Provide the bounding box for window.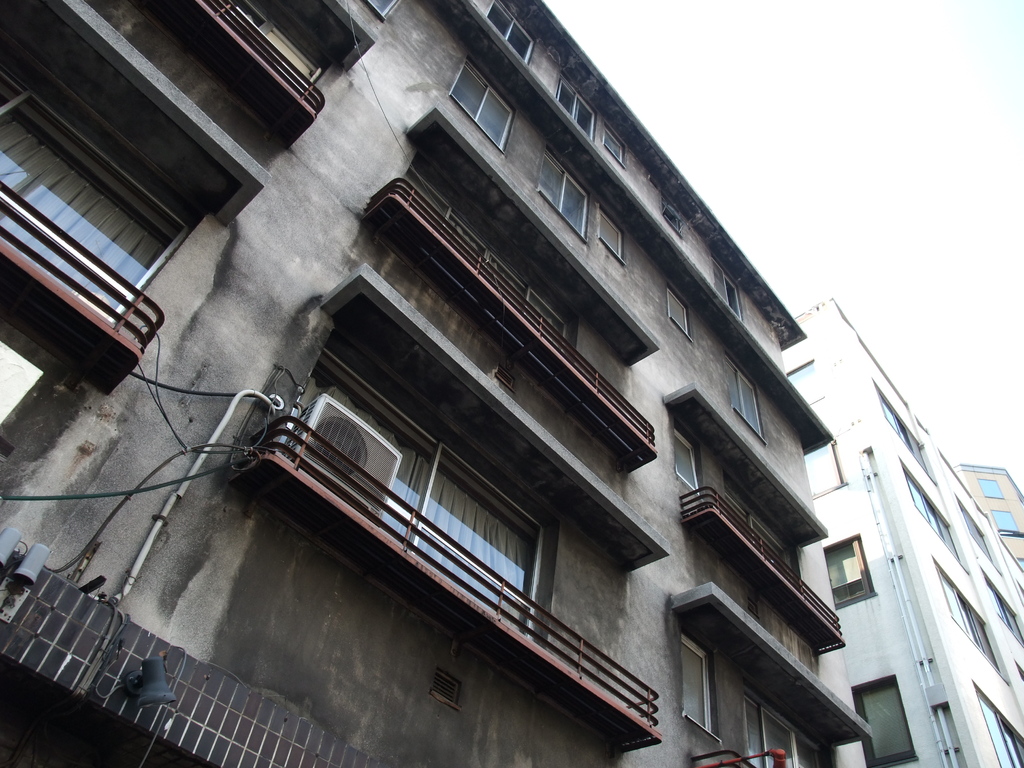
(599,205,625,262).
